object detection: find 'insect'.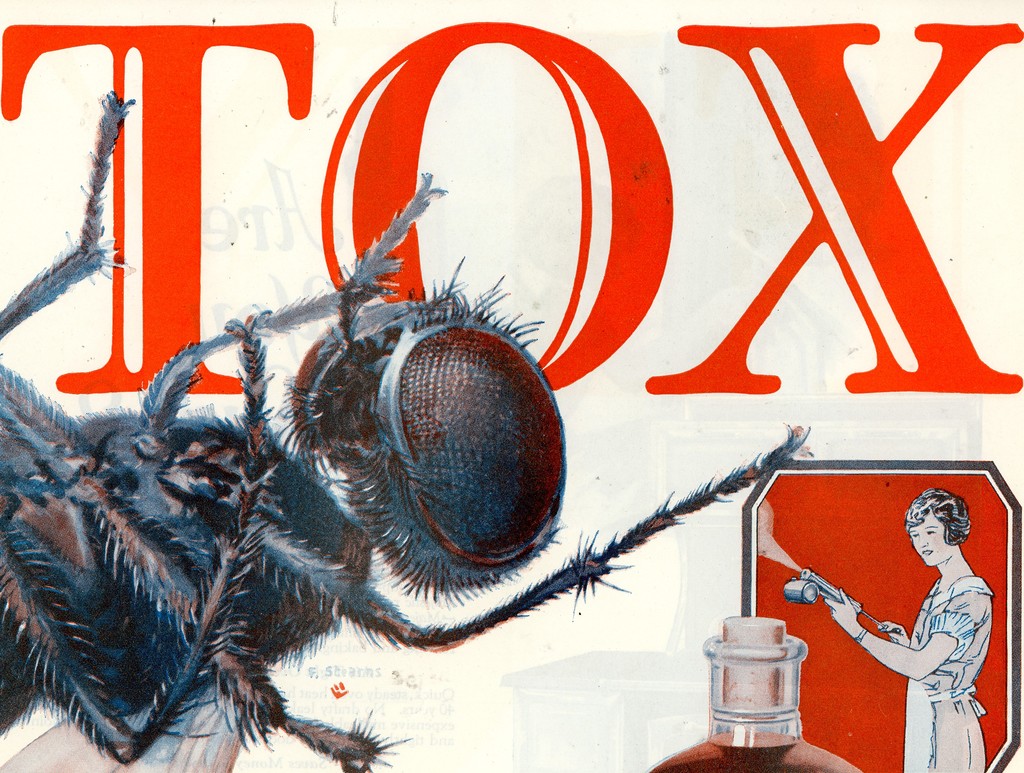
0 88 807 772.
